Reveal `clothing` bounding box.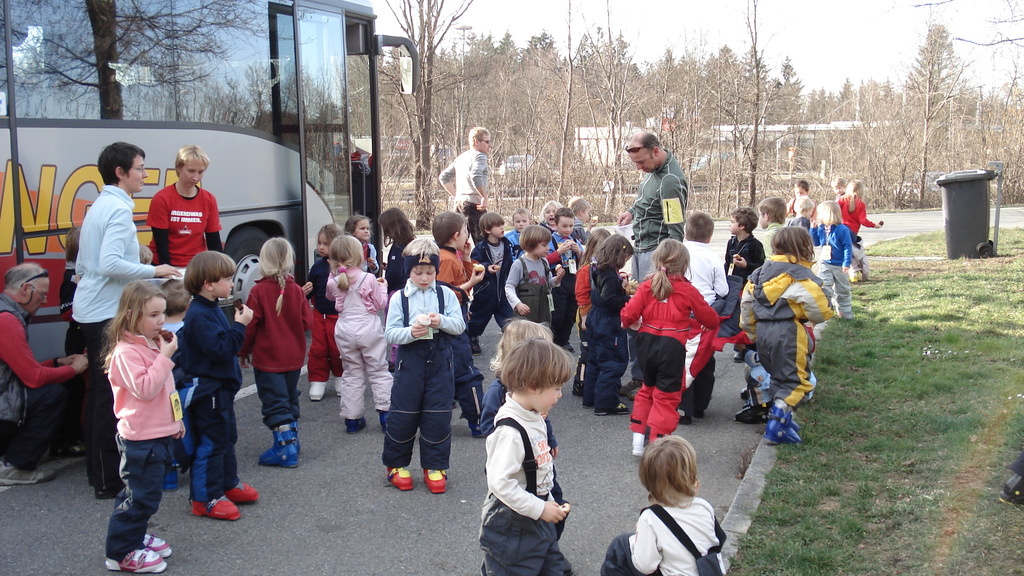
Revealed: x1=0 y1=292 x2=79 y2=474.
